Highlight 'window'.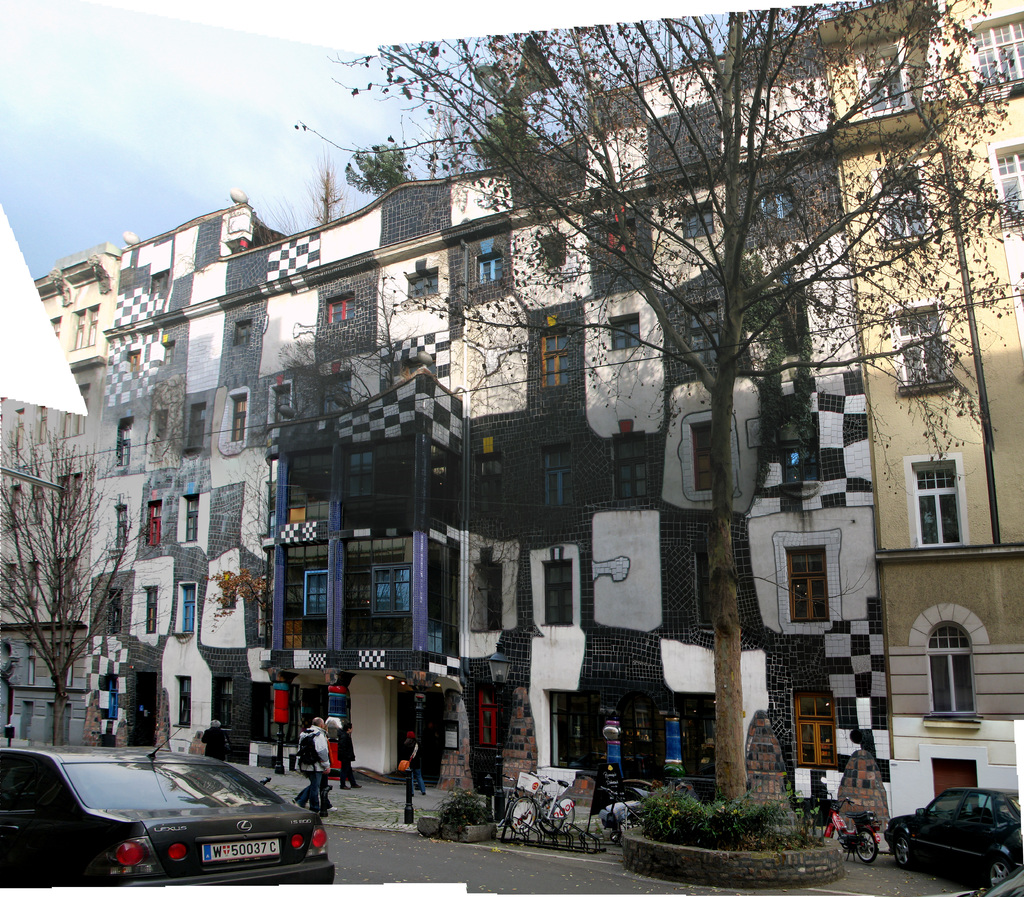
Highlighted region: bbox(865, 47, 902, 113).
